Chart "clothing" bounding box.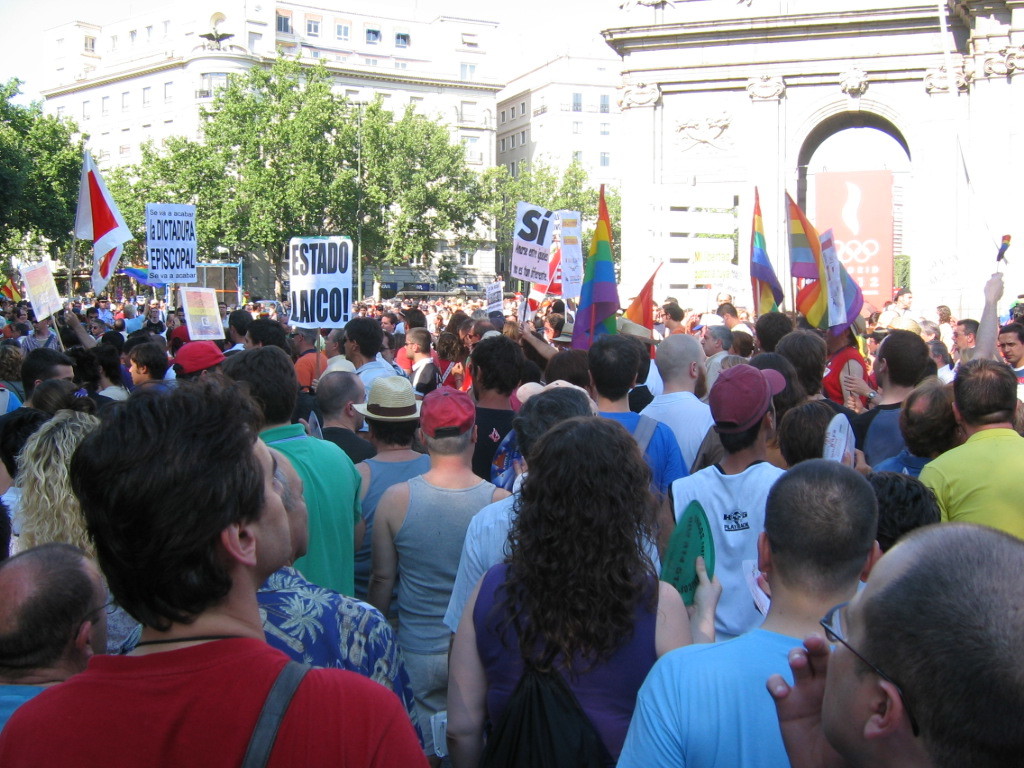
Charted: 410, 354, 438, 397.
